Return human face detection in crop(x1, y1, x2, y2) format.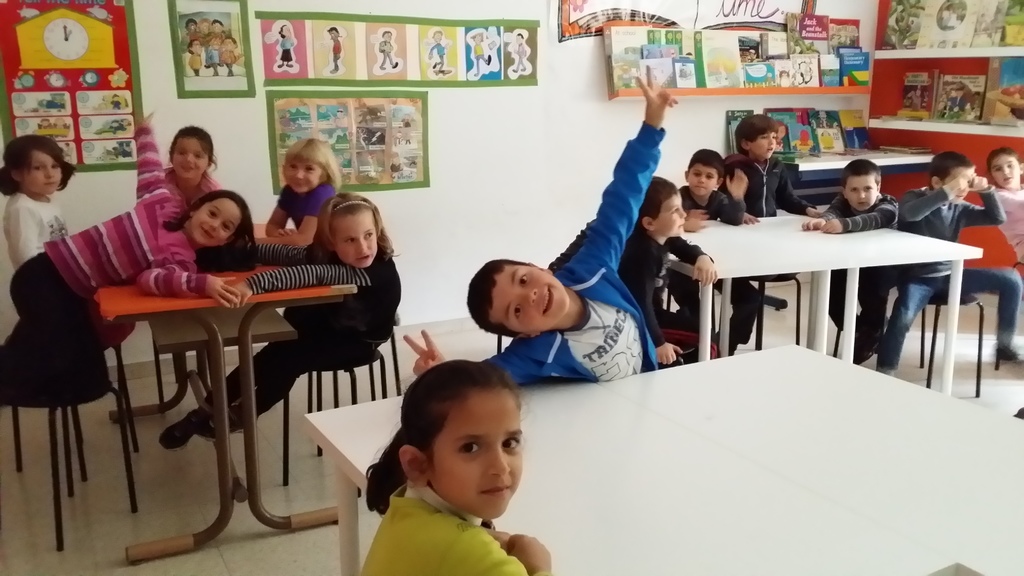
crop(662, 197, 688, 238).
